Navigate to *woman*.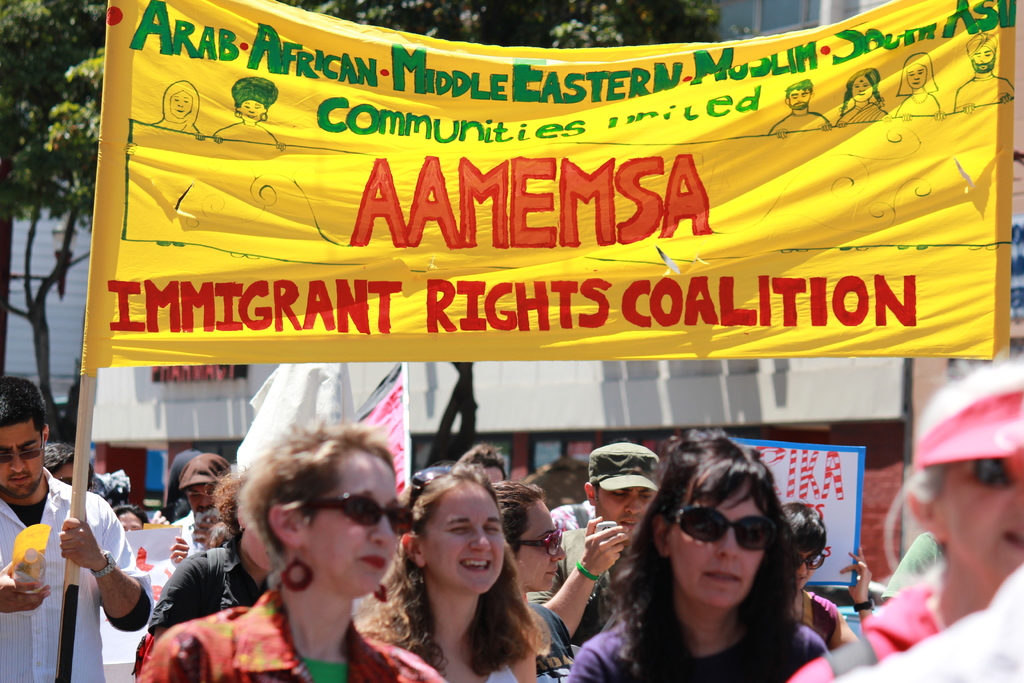
Navigation target: left=488, top=478, right=584, bottom=682.
